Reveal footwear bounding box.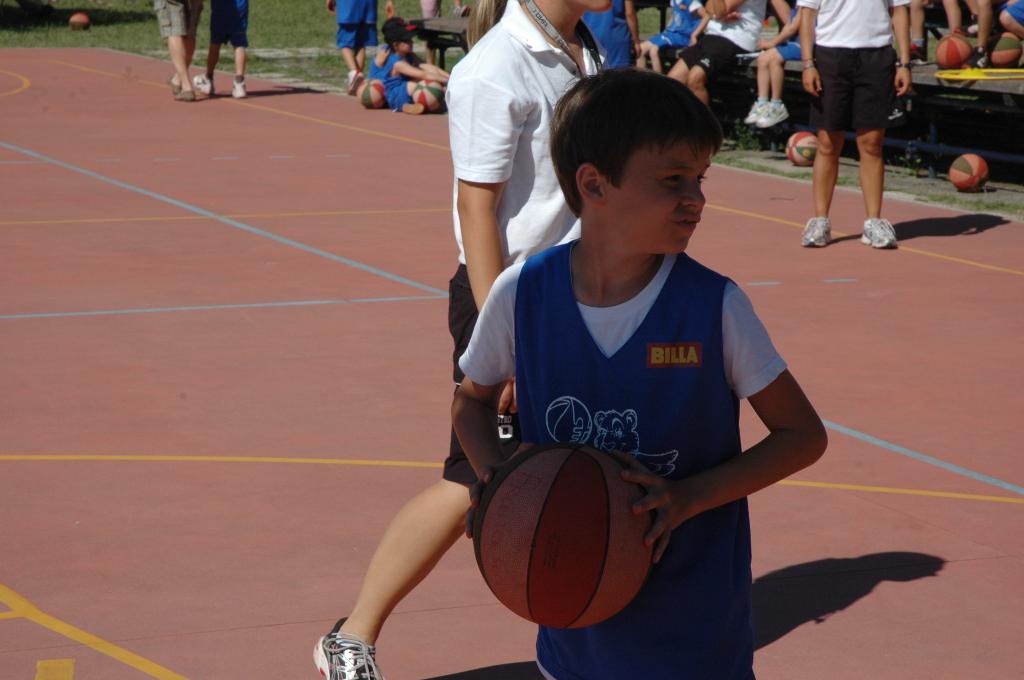
Revealed: locate(166, 74, 182, 94).
